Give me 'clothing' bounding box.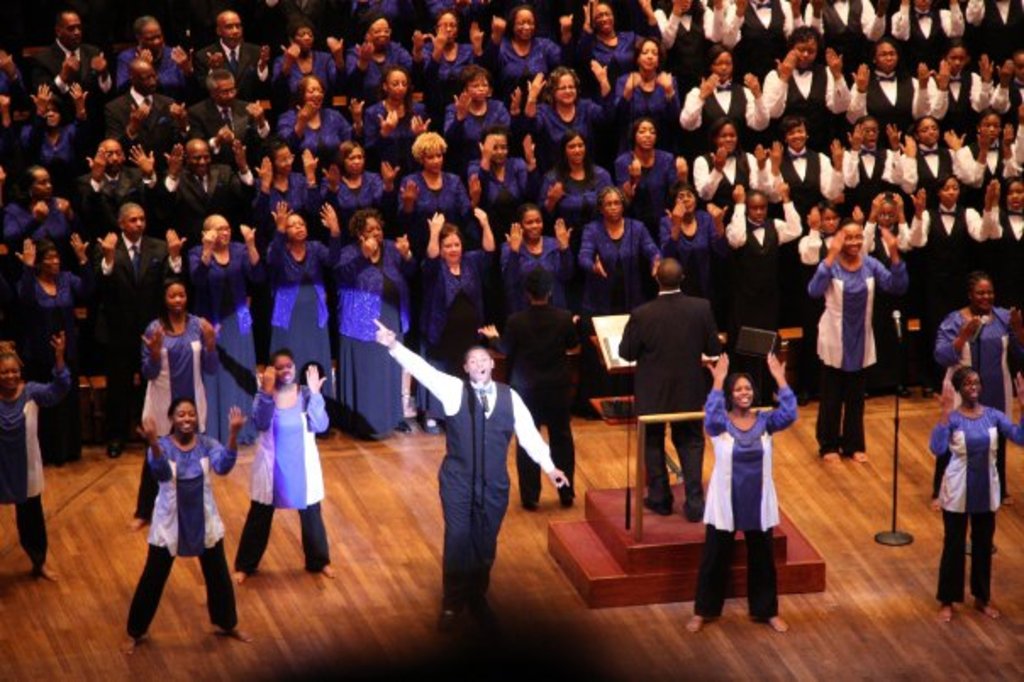
detection(965, 0, 1022, 61).
